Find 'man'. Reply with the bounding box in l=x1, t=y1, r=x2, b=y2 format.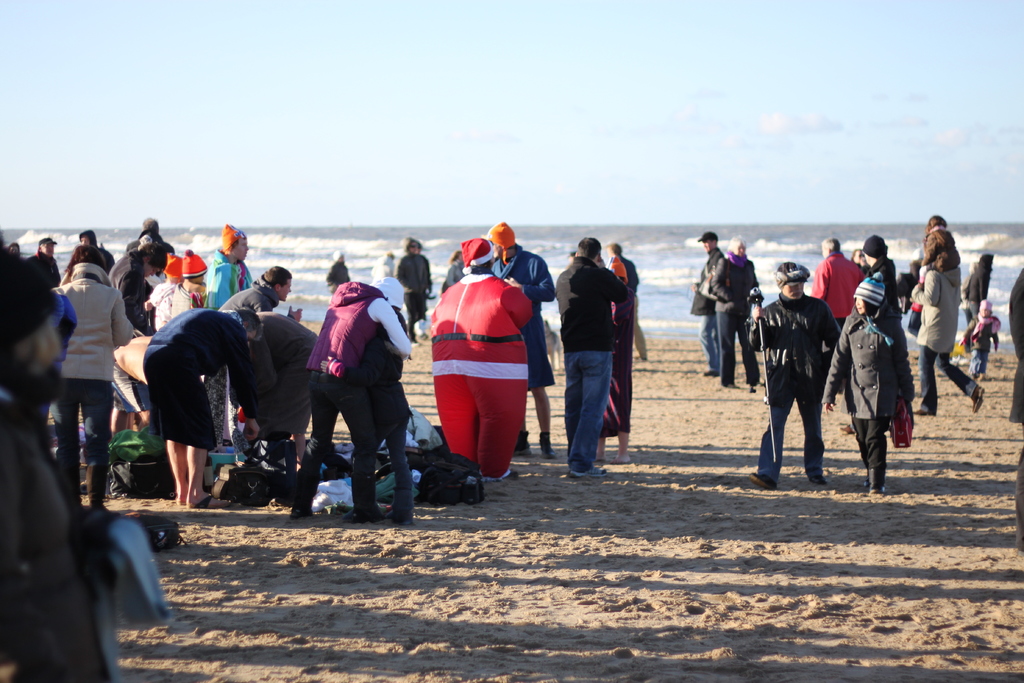
l=697, t=227, r=727, b=375.
